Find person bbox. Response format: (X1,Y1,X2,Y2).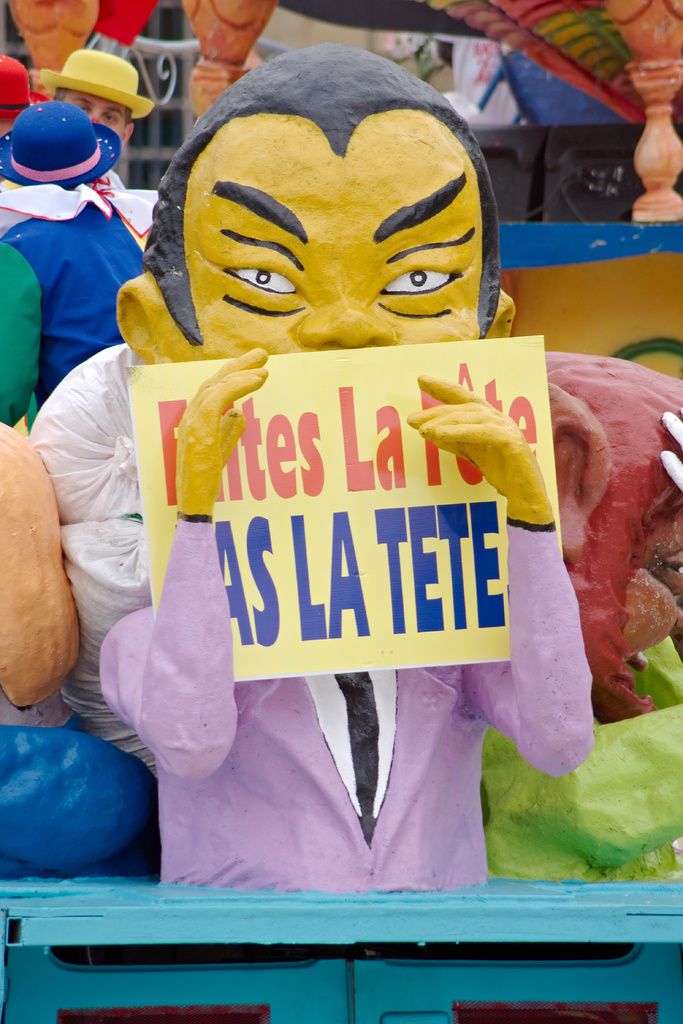
(0,102,145,428).
